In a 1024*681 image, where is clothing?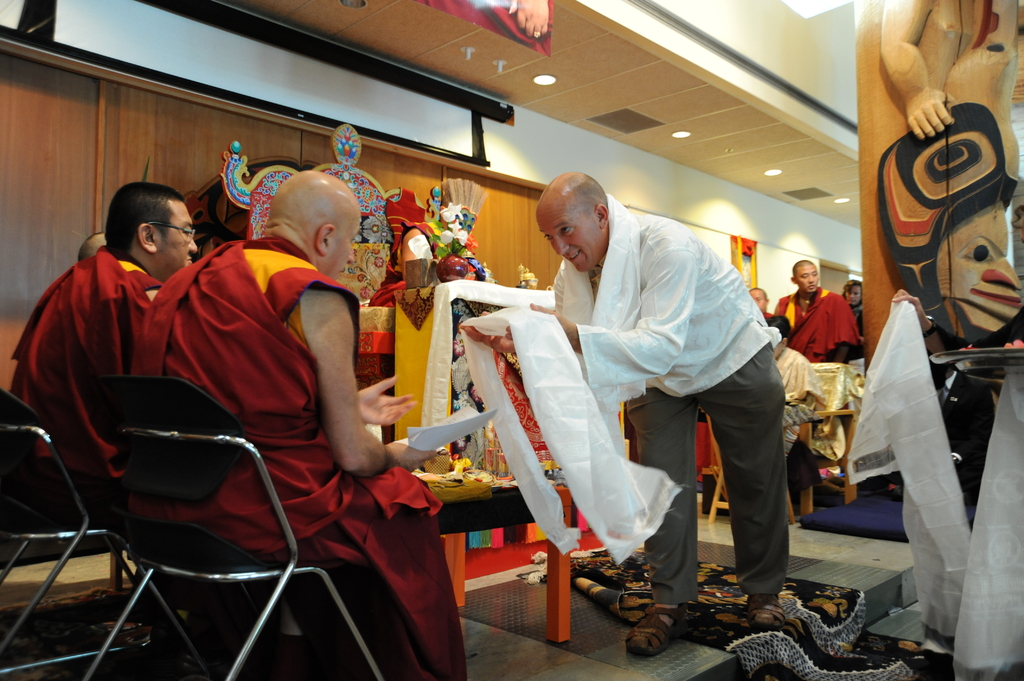
left=10, top=247, right=165, bottom=537.
